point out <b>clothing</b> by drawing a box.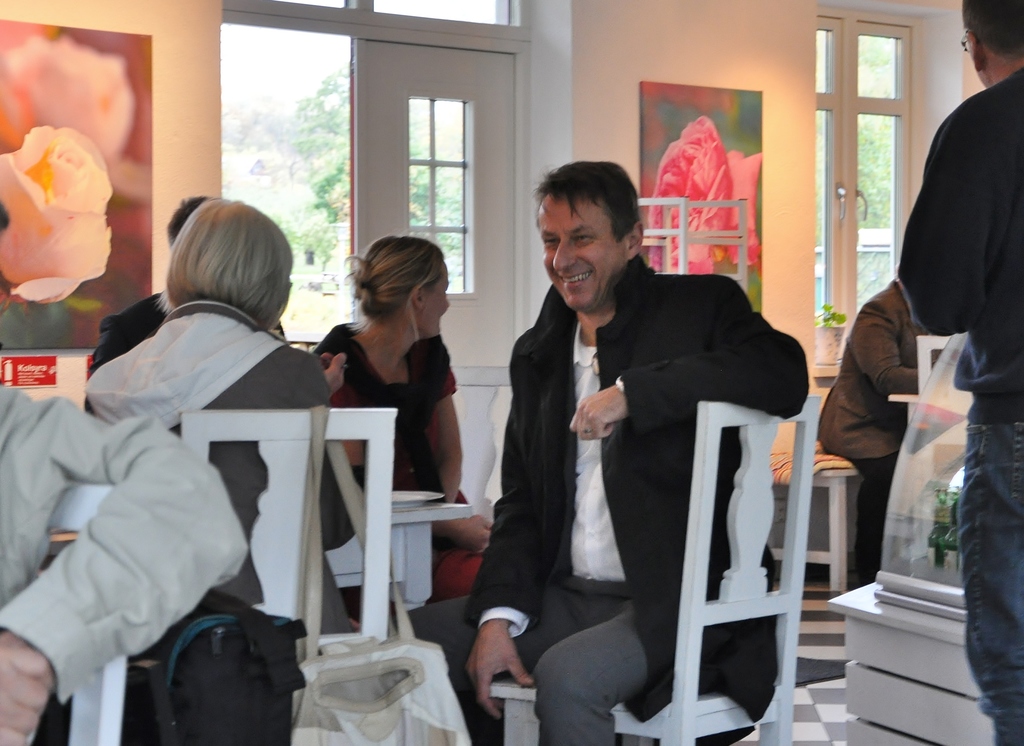
(0, 381, 250, 745).
